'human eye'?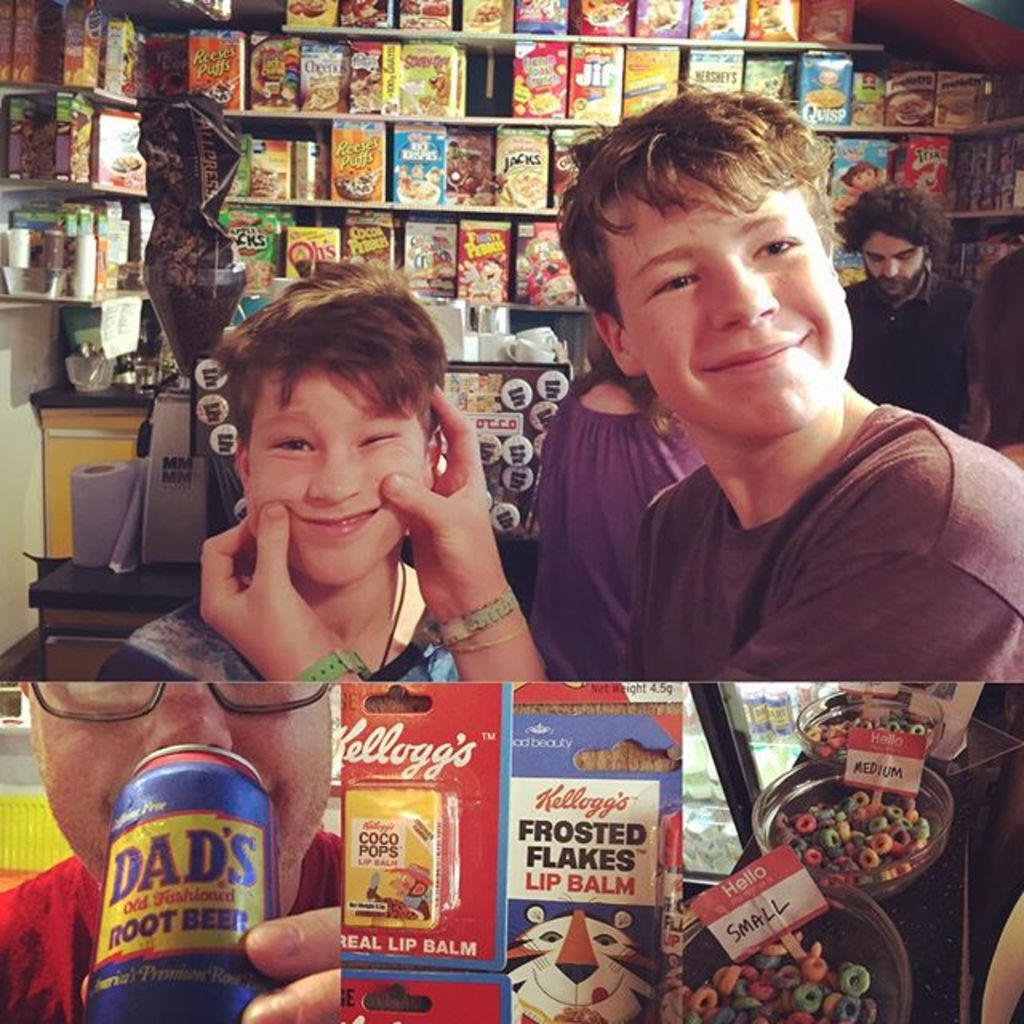
crop(749, 230, 803, 269)
